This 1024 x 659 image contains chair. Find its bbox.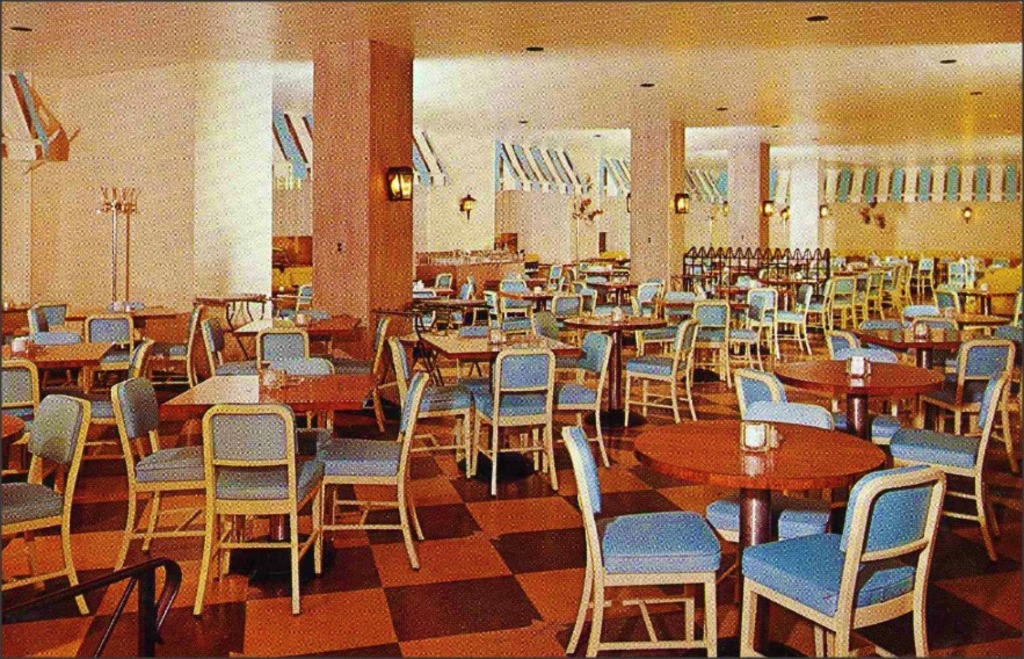
<region>836, 346, 900, 363</region>.
